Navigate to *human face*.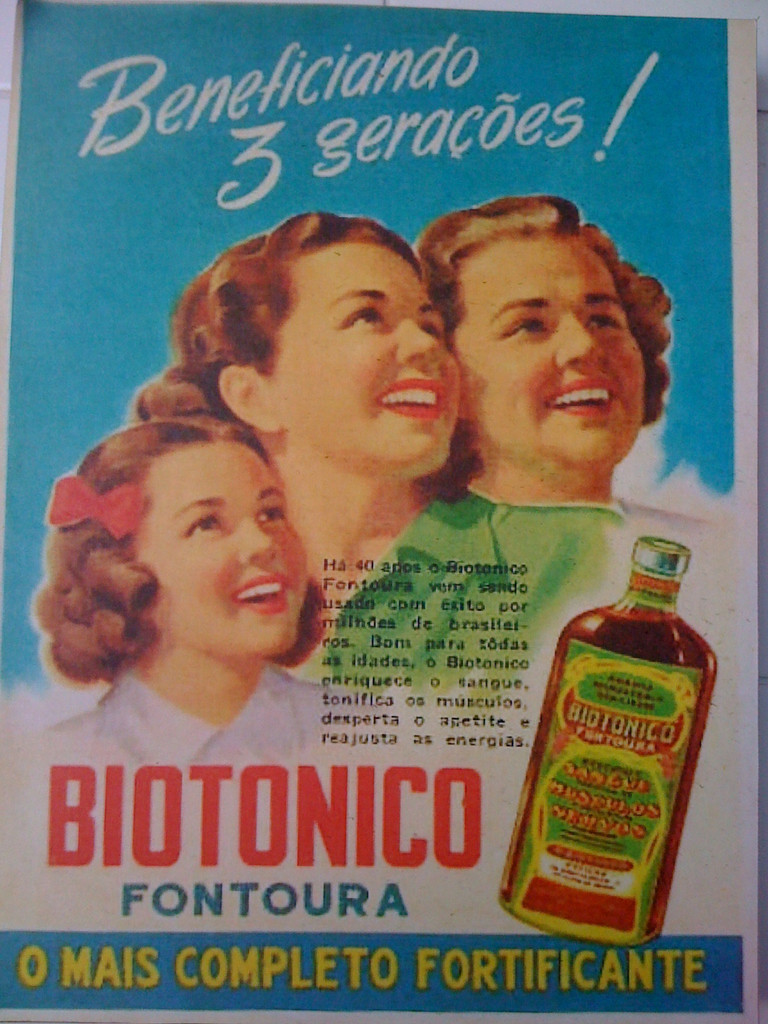
Navigation target: bbox(457, 237, 649, 467).
